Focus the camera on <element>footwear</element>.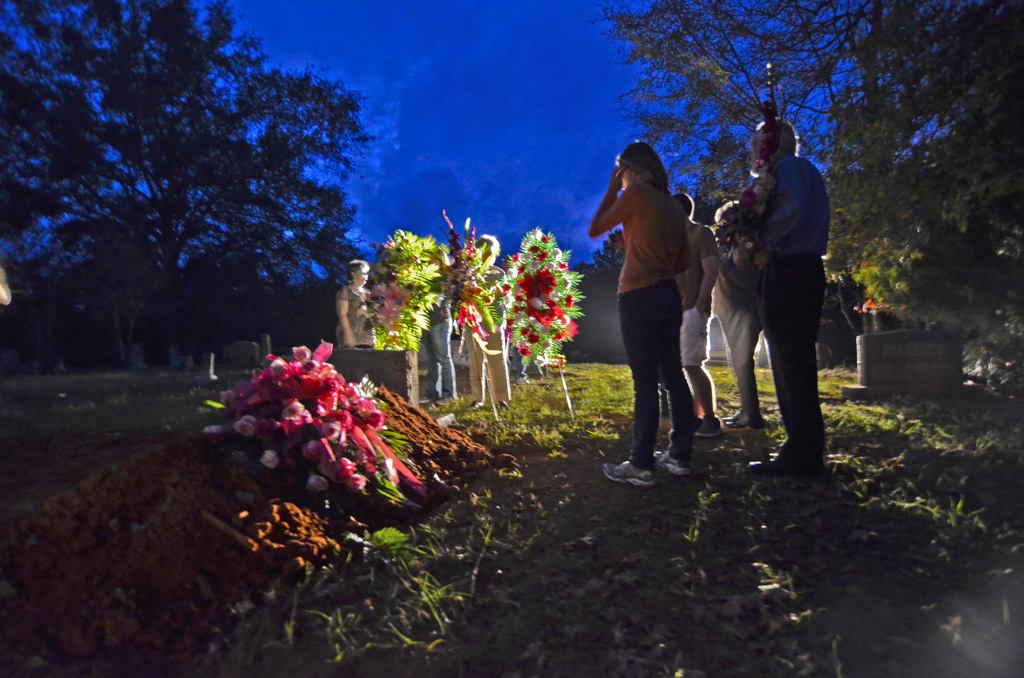
Focus region: bbox(650, 448, 683, 475).
